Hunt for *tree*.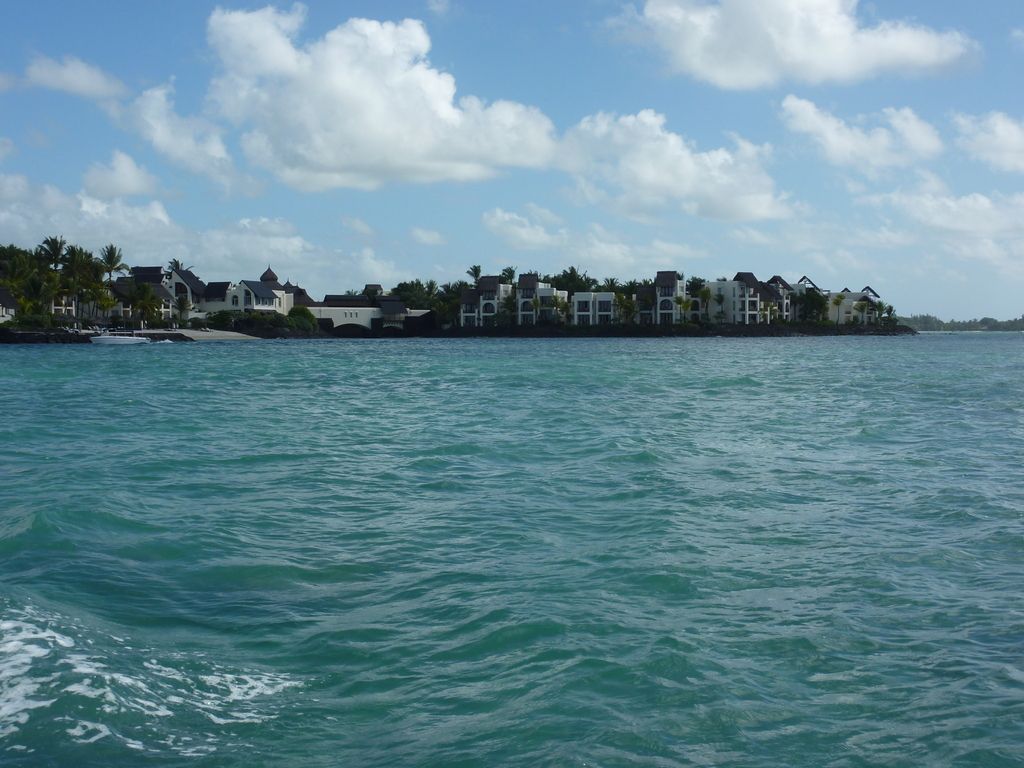
Hunted down at [x1=597, y1=276, x2=630, y2=308].
